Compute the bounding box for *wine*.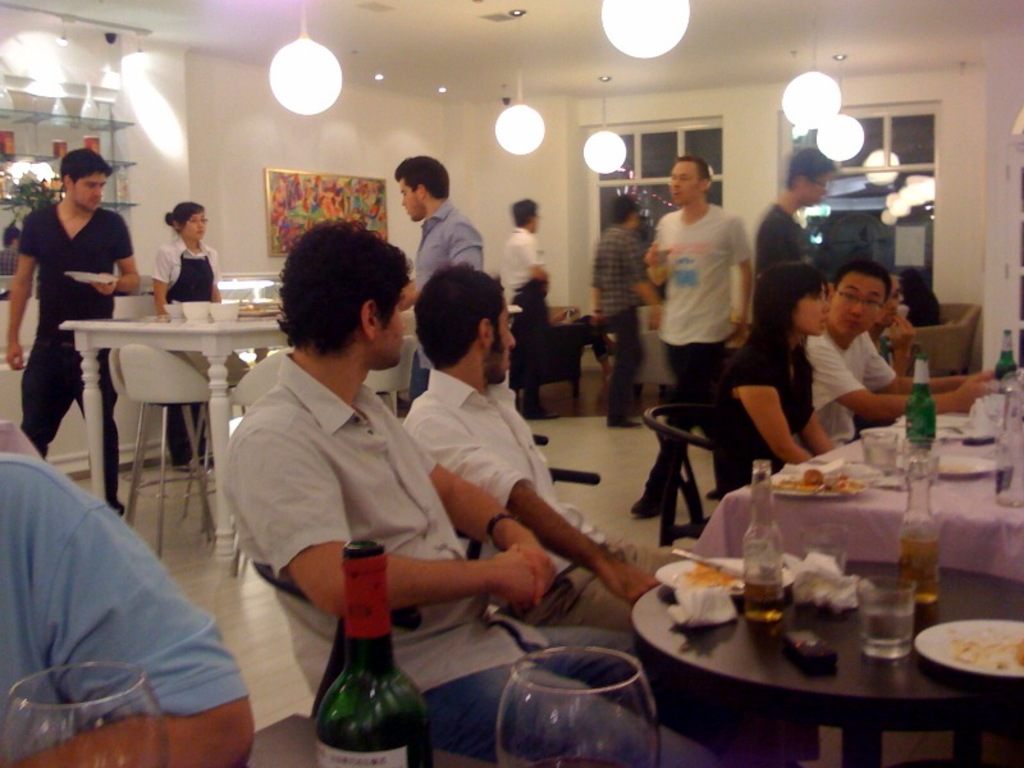
l=900, t=536, r=940, b=605.
